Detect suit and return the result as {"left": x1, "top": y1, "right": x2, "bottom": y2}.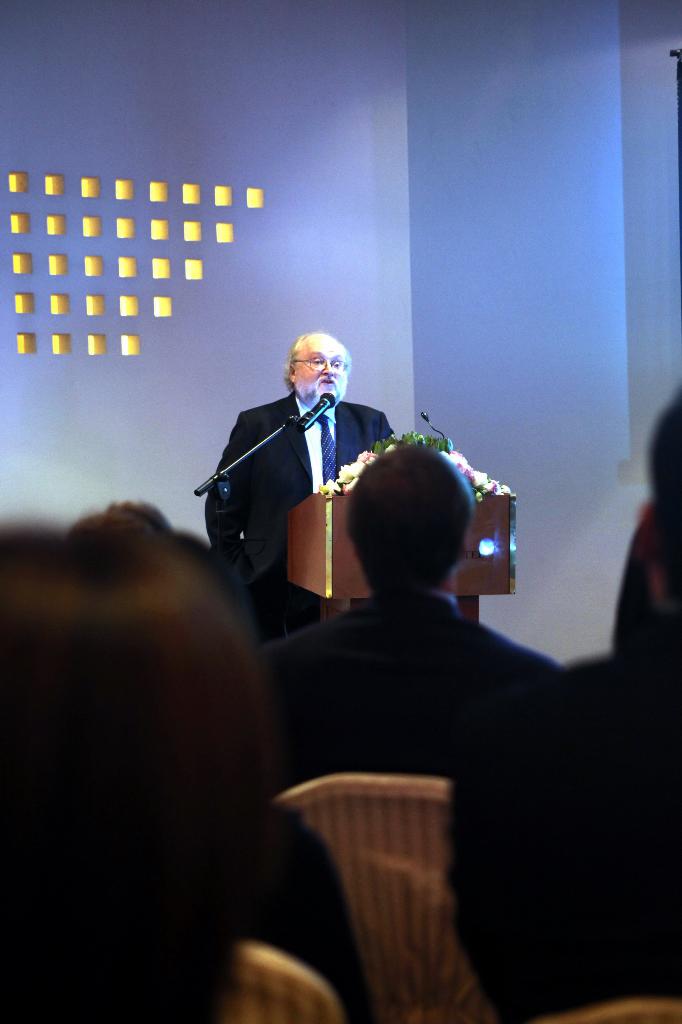
{"left": 262, "top": 583, "right": 575, "bottom": 1006}.
